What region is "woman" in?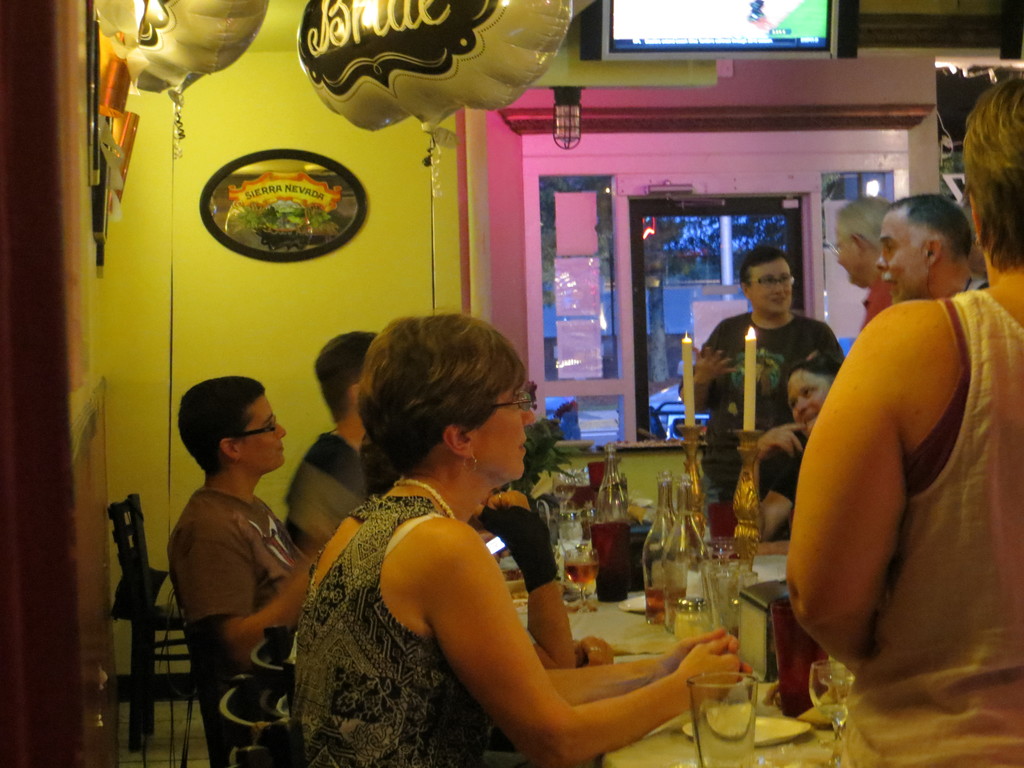
l=740, t=343, r=851, b=537.
